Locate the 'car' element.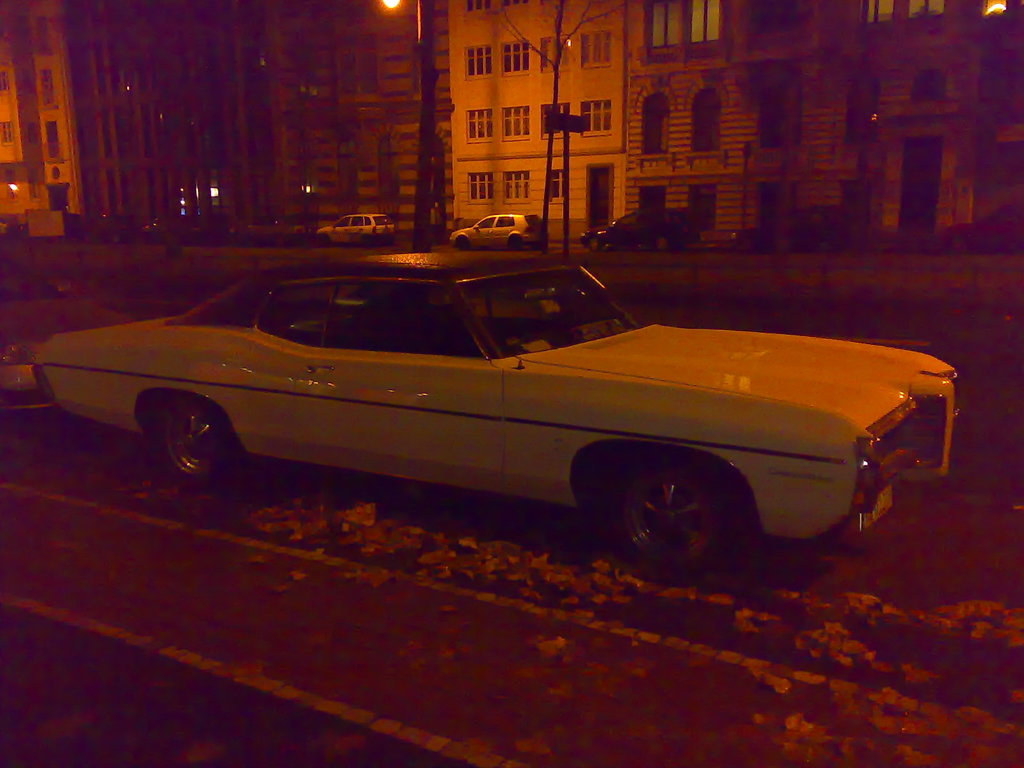
Element bbox: left=578, top=204, right=700, bottom=248.
